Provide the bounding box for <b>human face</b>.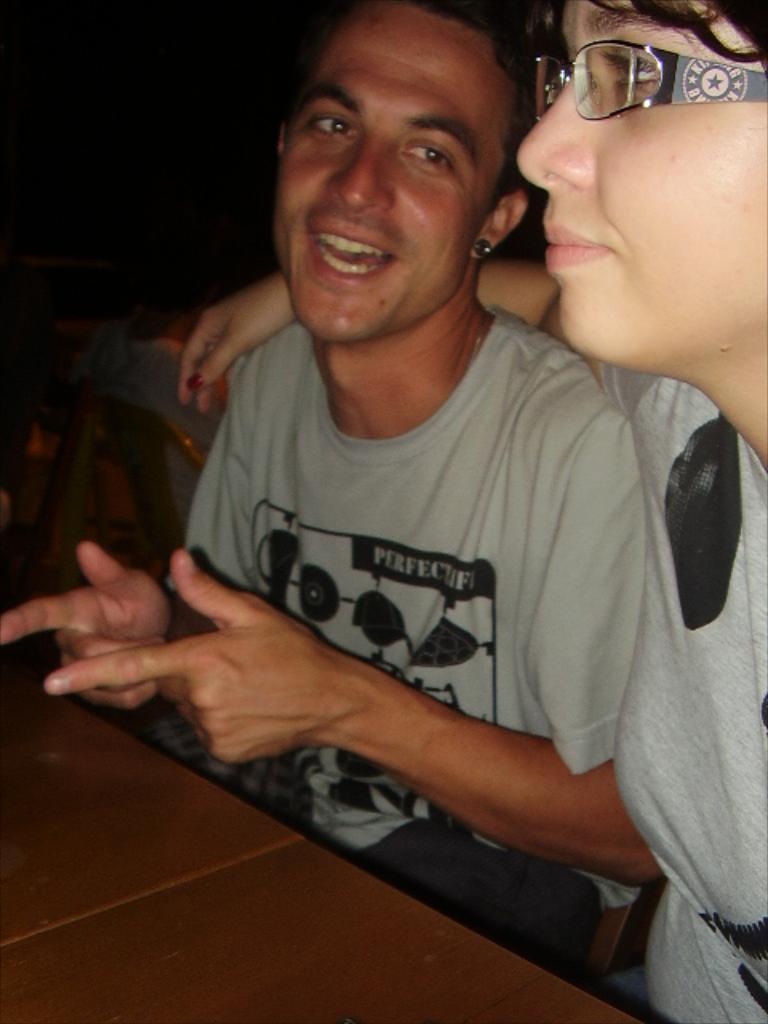
274, 0, 502, 344.
